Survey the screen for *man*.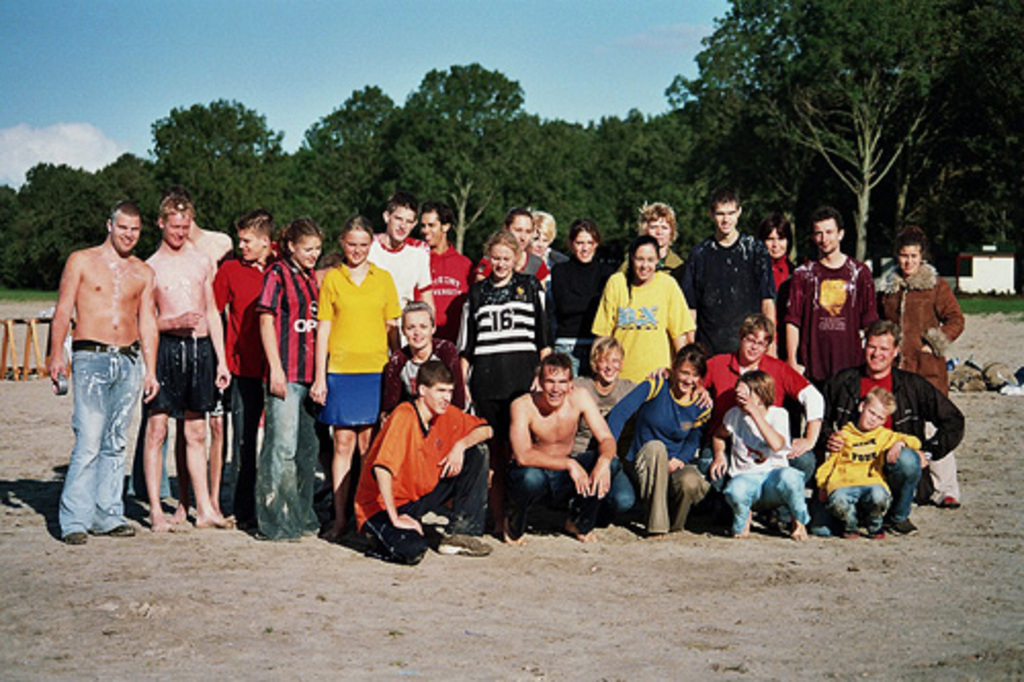
Survey found: (x1=147, y1=195, x2=231, y2=530).
